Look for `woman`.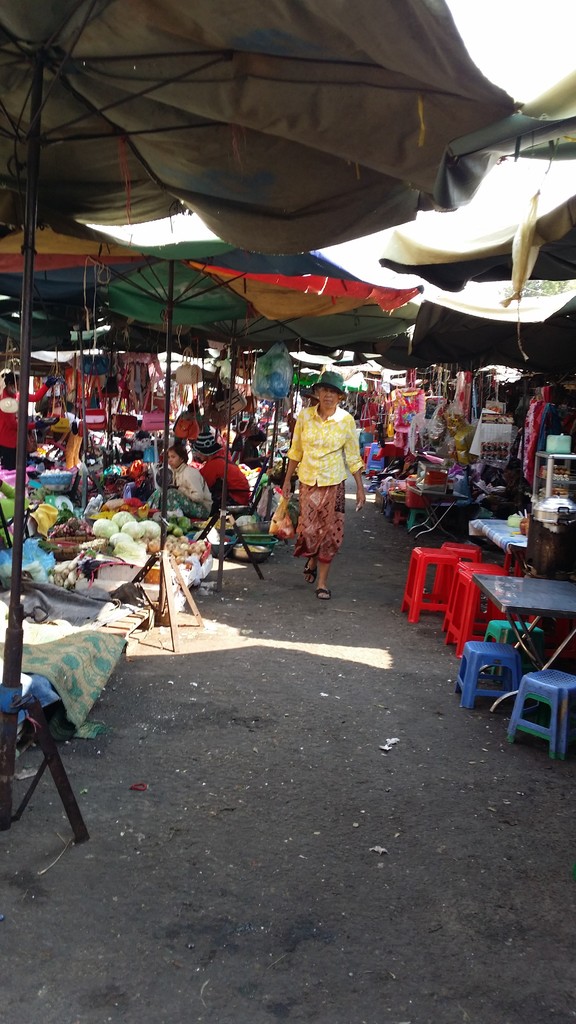
Found: bbox=(142, 443, 216, 536).
